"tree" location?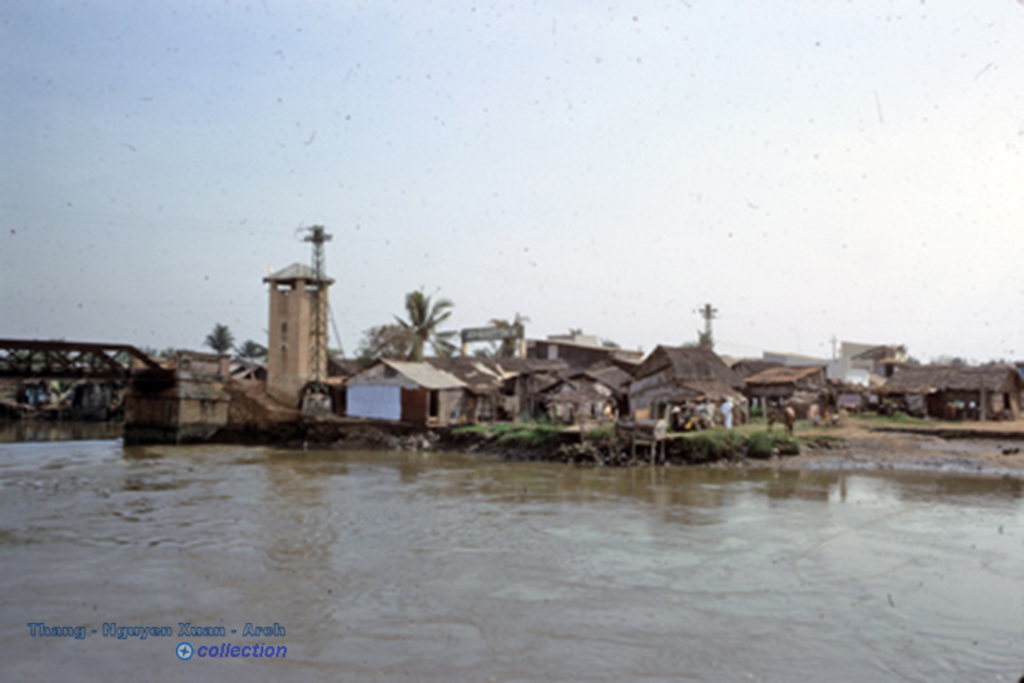
Rect(384, 276, 453, 372)
